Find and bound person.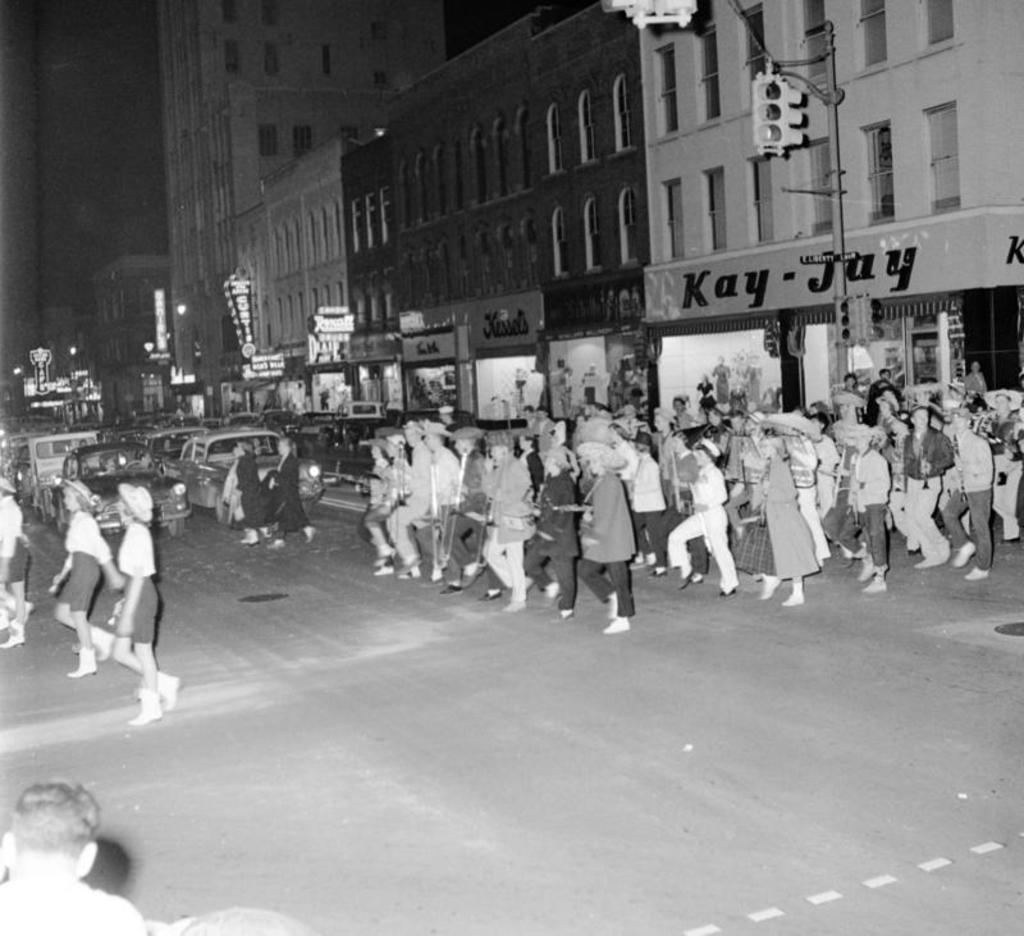
Bound: x1=230, y1=438, x2=276, y2=543.
